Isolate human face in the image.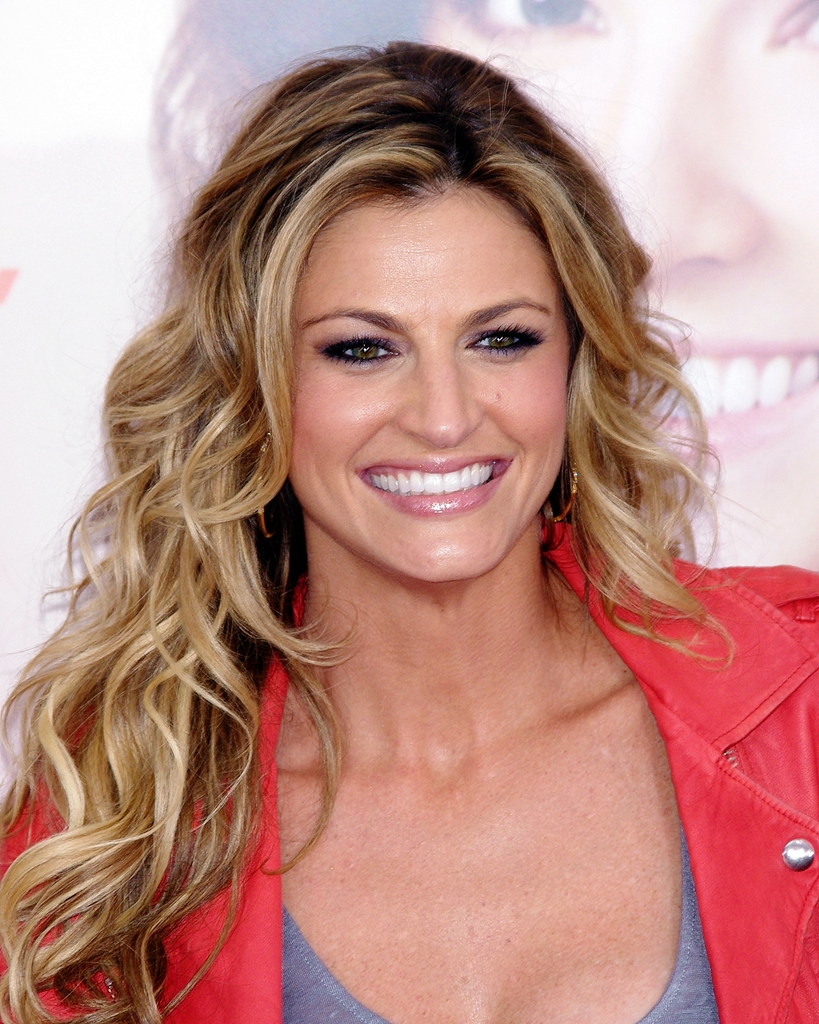
Isolated region: 282 192 566 577.
